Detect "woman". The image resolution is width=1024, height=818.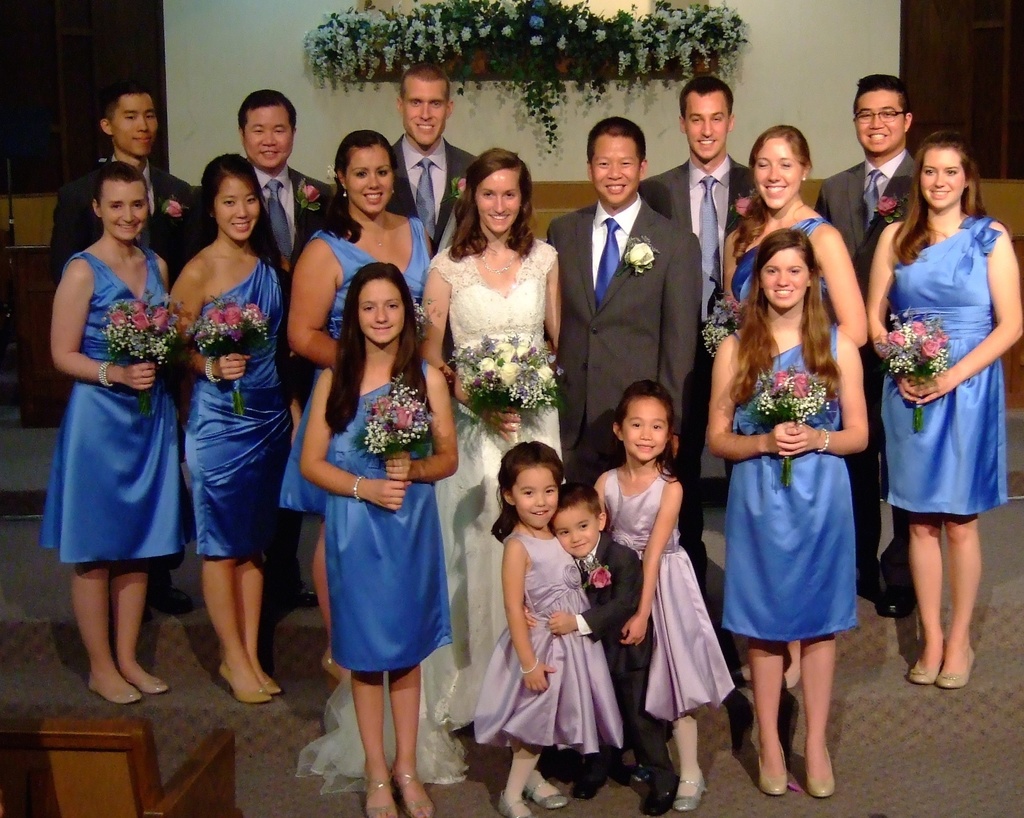
rect(51, 161, 172, 704).
